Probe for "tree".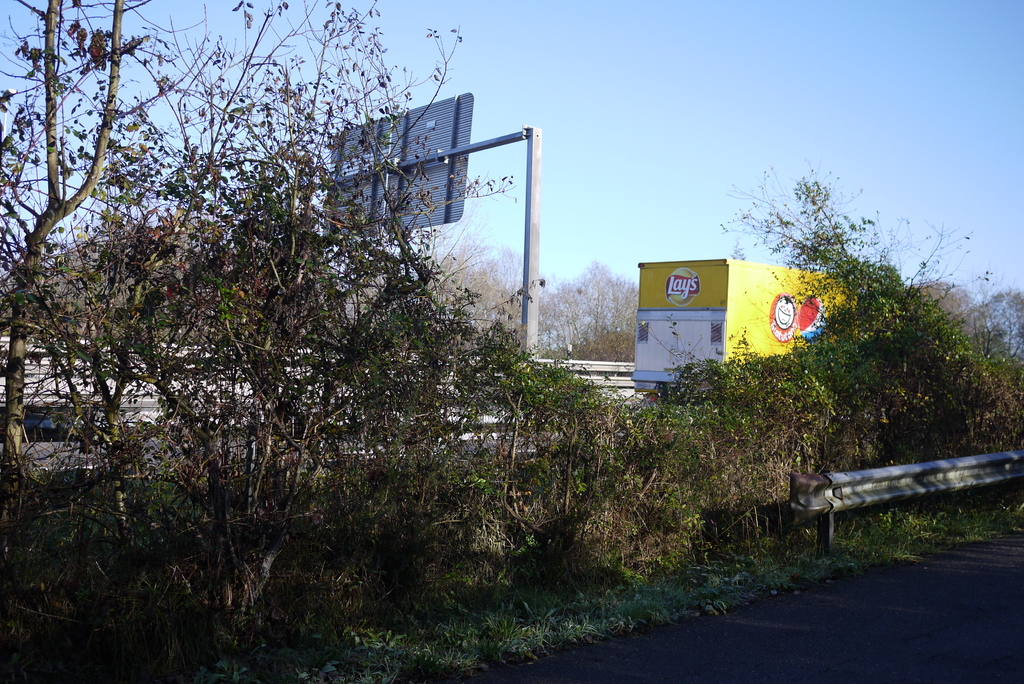
Probe result: (left=916, top=277, right=972, bottom=327).
